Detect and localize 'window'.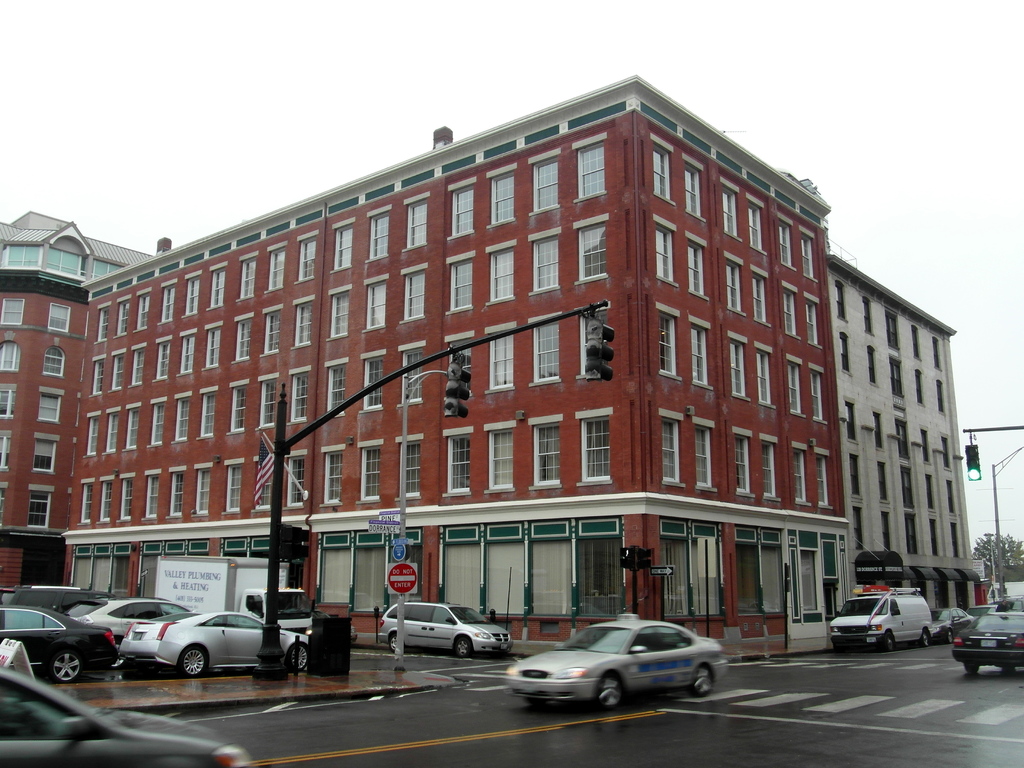
Localized at (85,413,100,454).
